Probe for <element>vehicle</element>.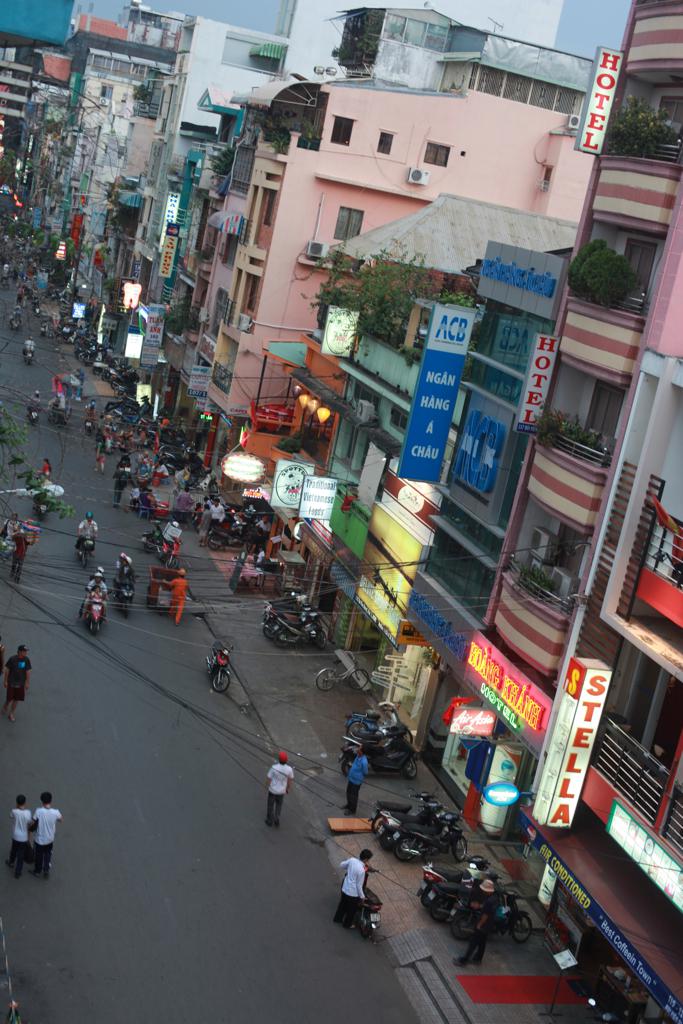
Probe result: box=[369, 804, 458, 850].
